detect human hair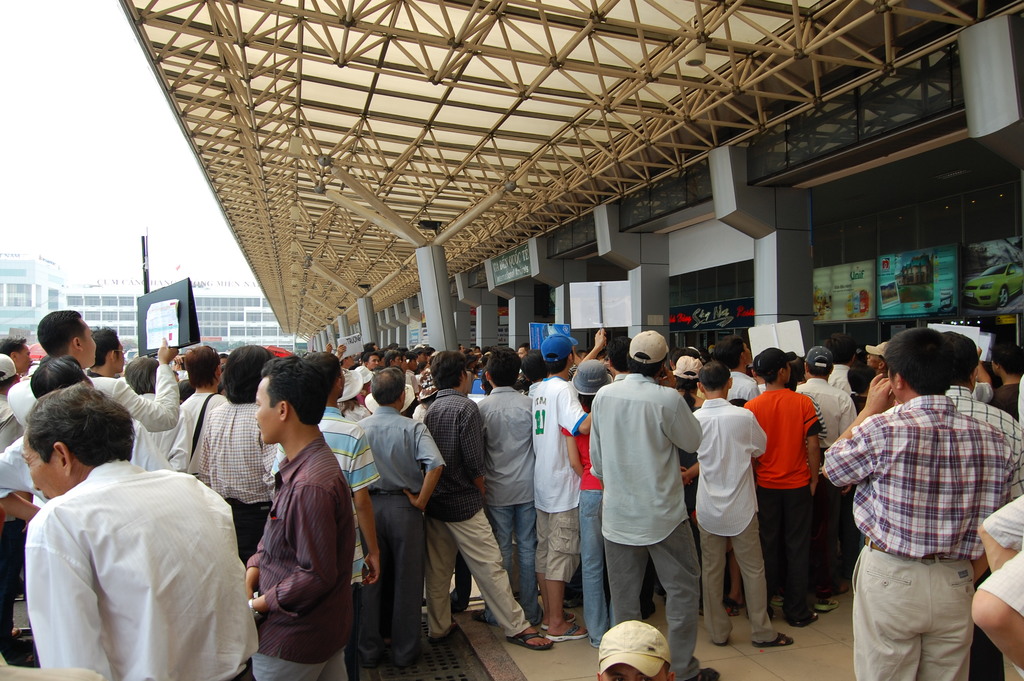
bbox(121, 356, 159, 396)
